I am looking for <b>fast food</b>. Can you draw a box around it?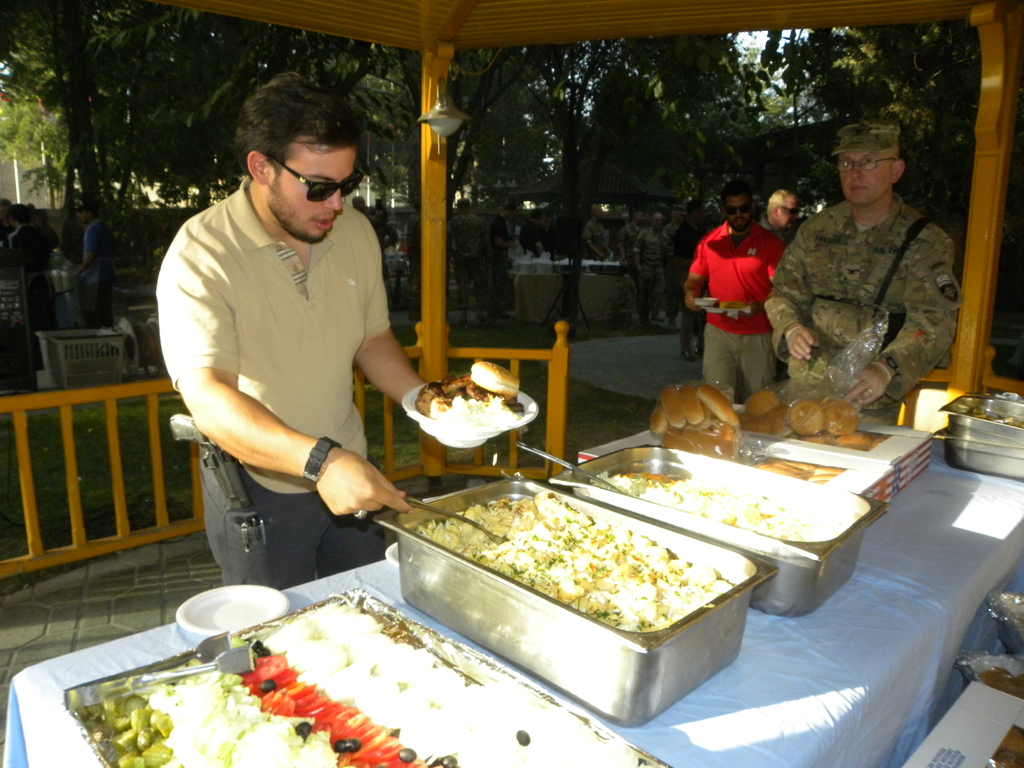
Sure, the bounding box is box(753, 384, 788, 420).
